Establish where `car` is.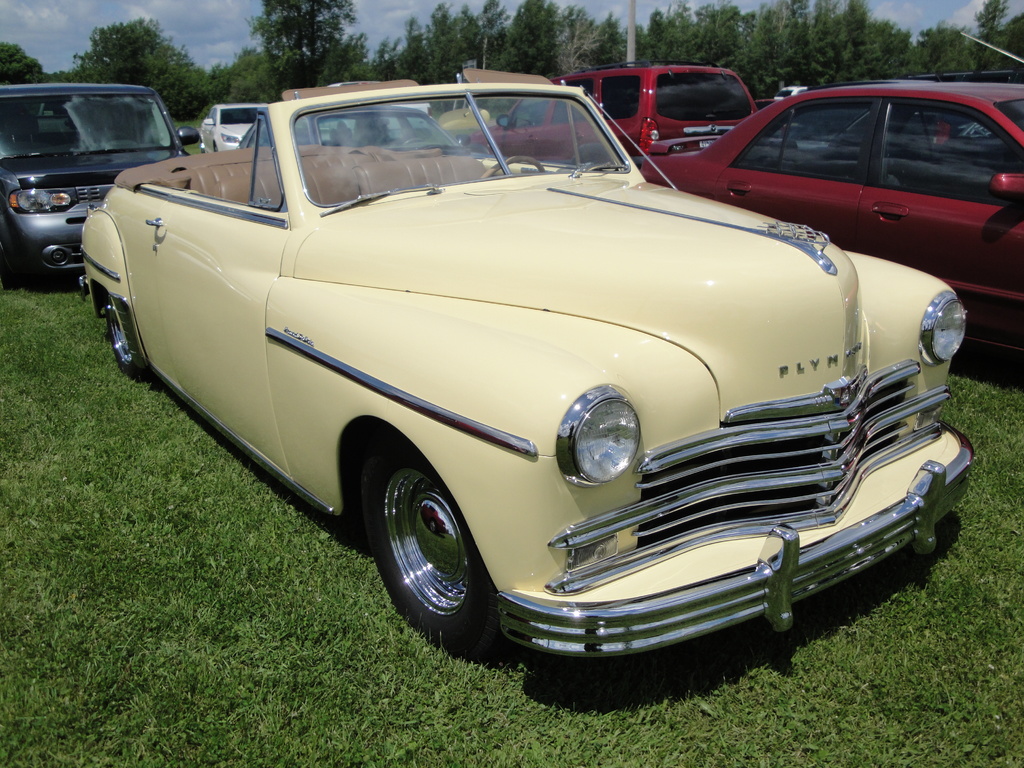
Established at bbox=[476, 72, 757, 159].
